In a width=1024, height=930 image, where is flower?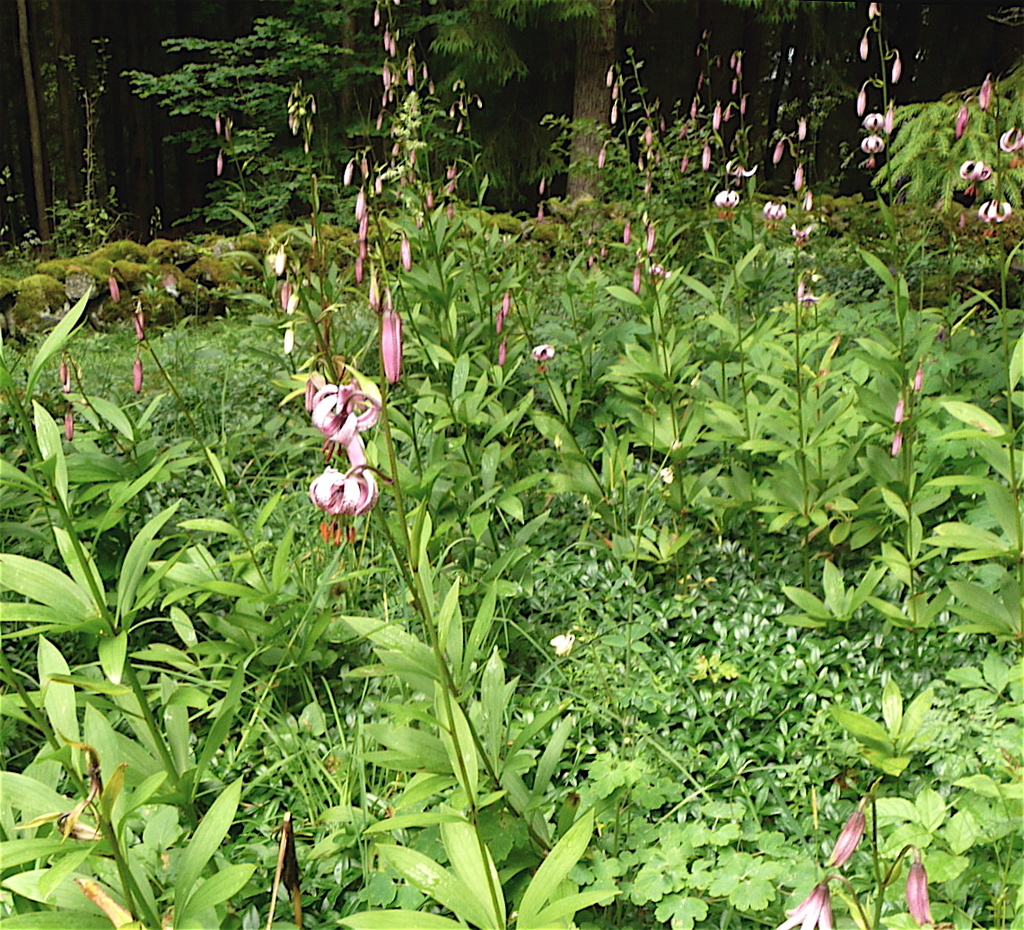
crop(780, 882, 839, 929).
